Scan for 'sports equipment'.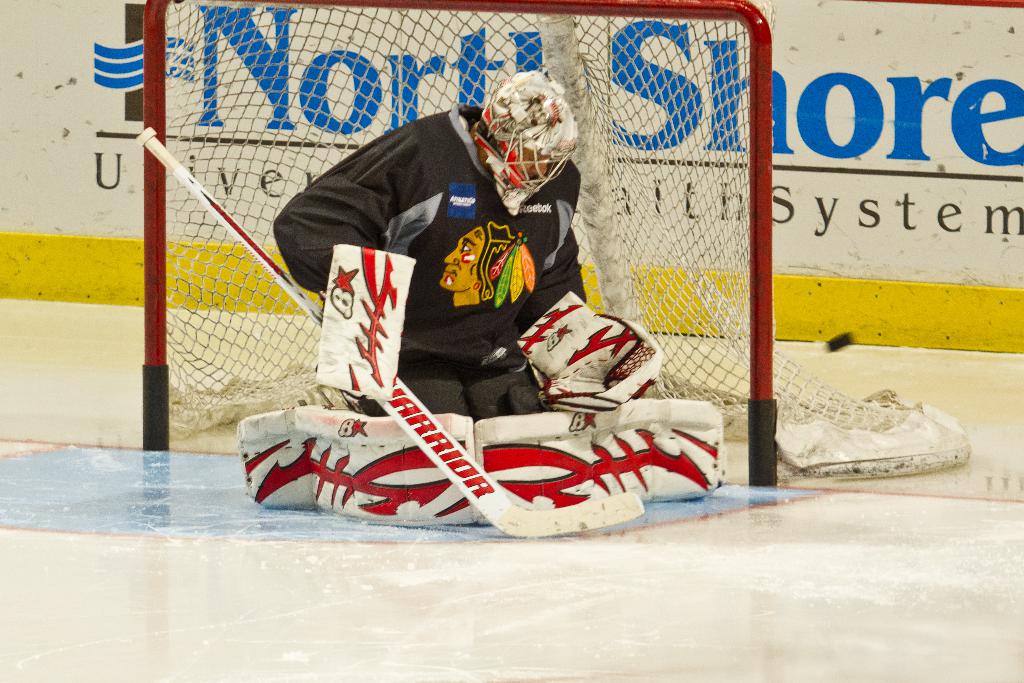
Scan result: pyautogui.locateOnScreen(468, 69, 584, 218).
